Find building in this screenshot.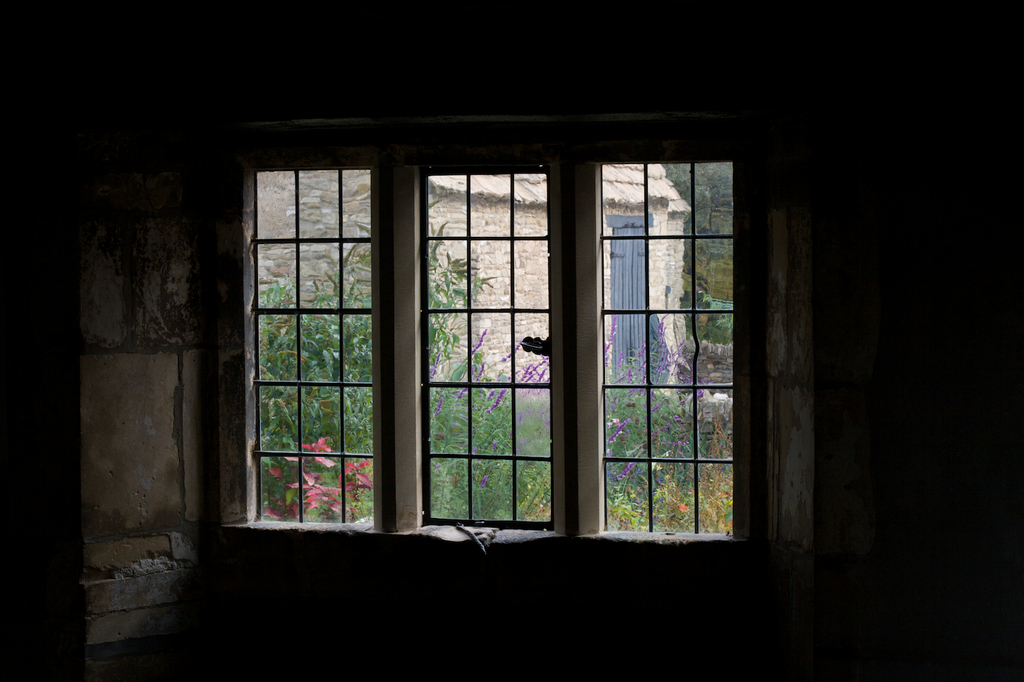
The bounding box for building is BBox(258, 161, 699, 464).
